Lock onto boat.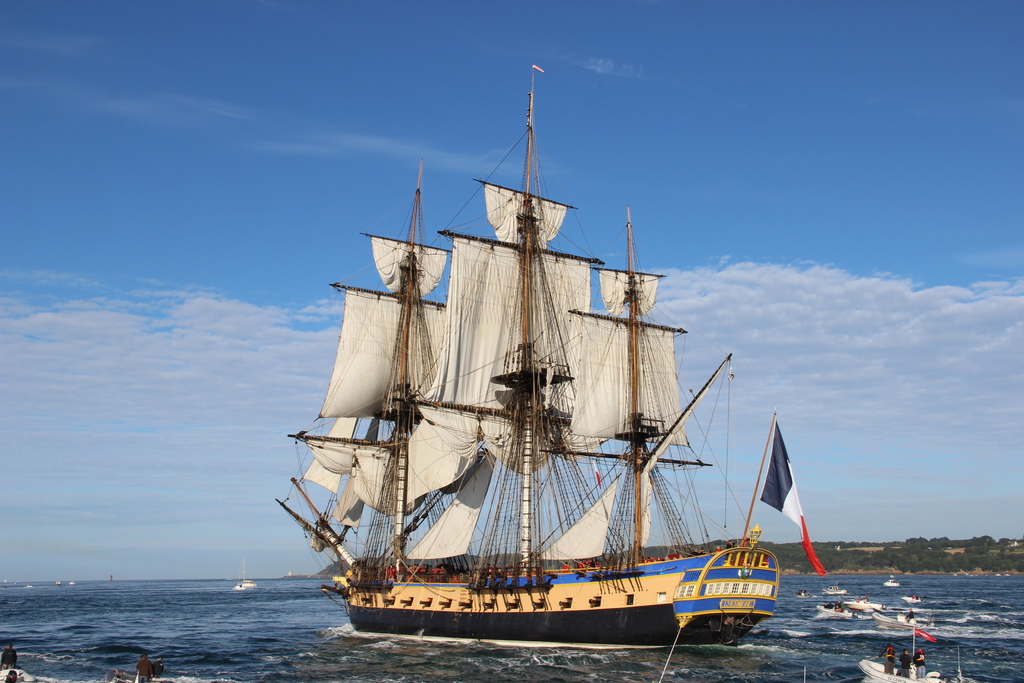
Locked: region(882, 578, 900, 593).
